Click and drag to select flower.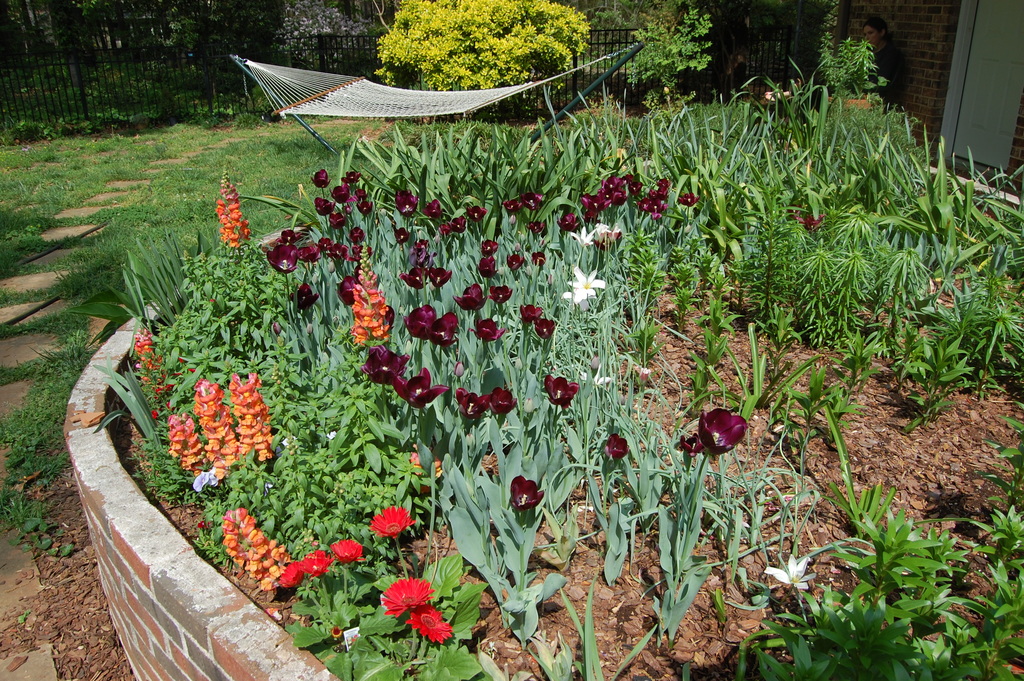
Selection: 480 238 501 255.
